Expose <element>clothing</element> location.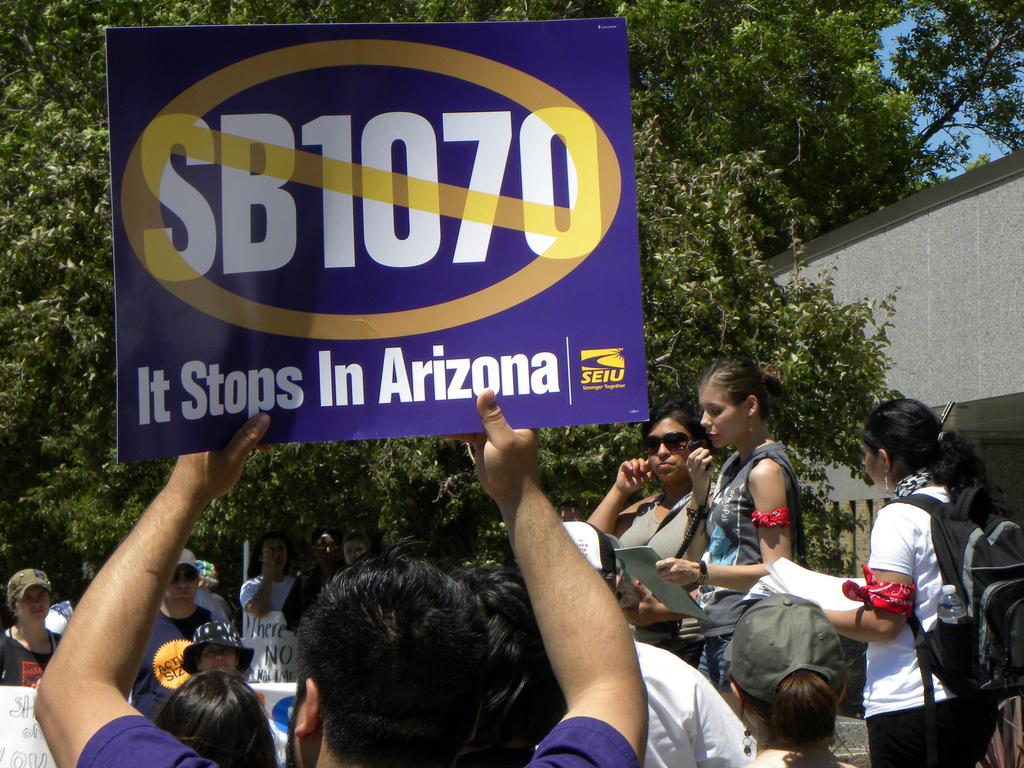
Exposed at x1=237, y1=573, x2=295, y2=611.
